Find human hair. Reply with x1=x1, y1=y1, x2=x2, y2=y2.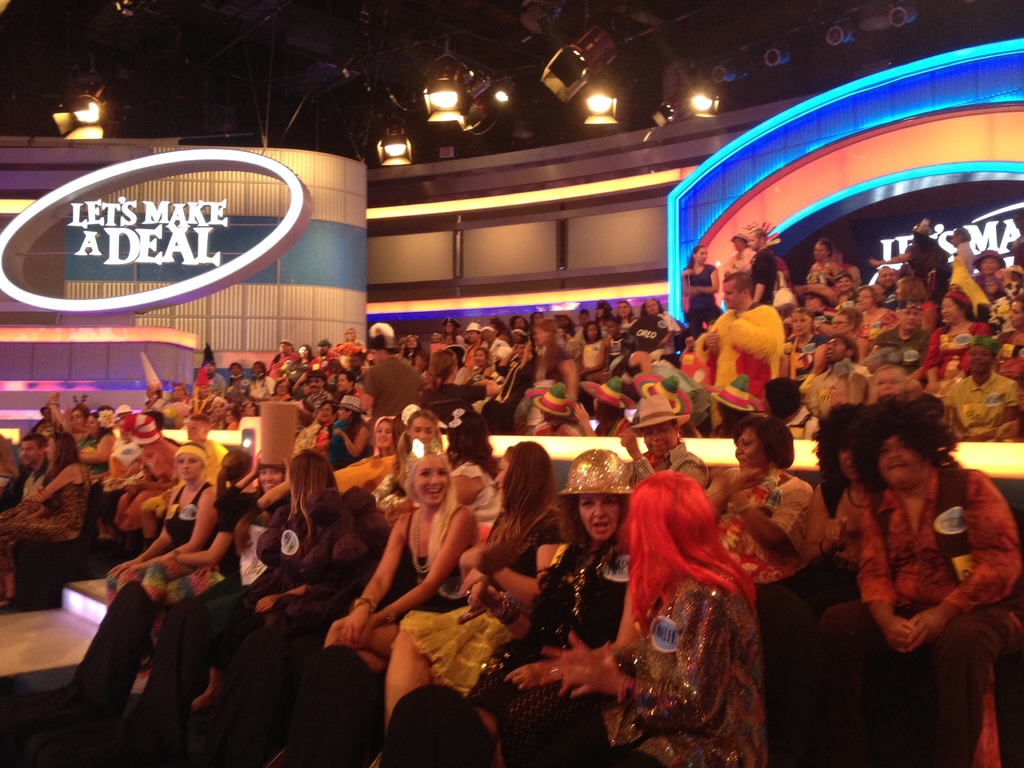
x1=841, y1=303, x2=863, y2=328.
